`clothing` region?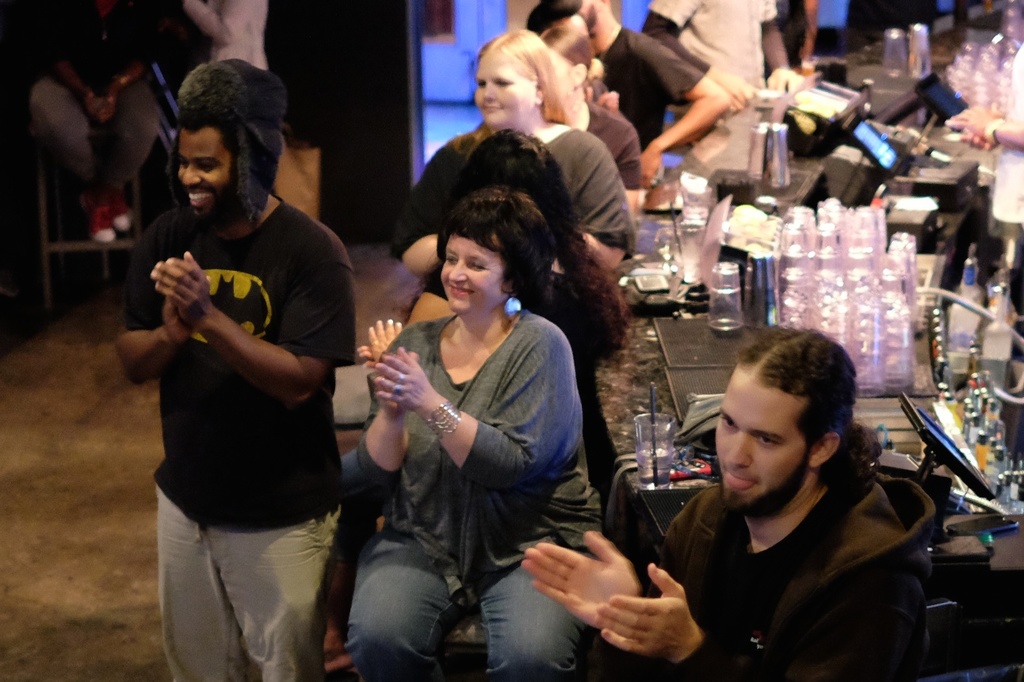
box=[591, 30, 713, 209]
